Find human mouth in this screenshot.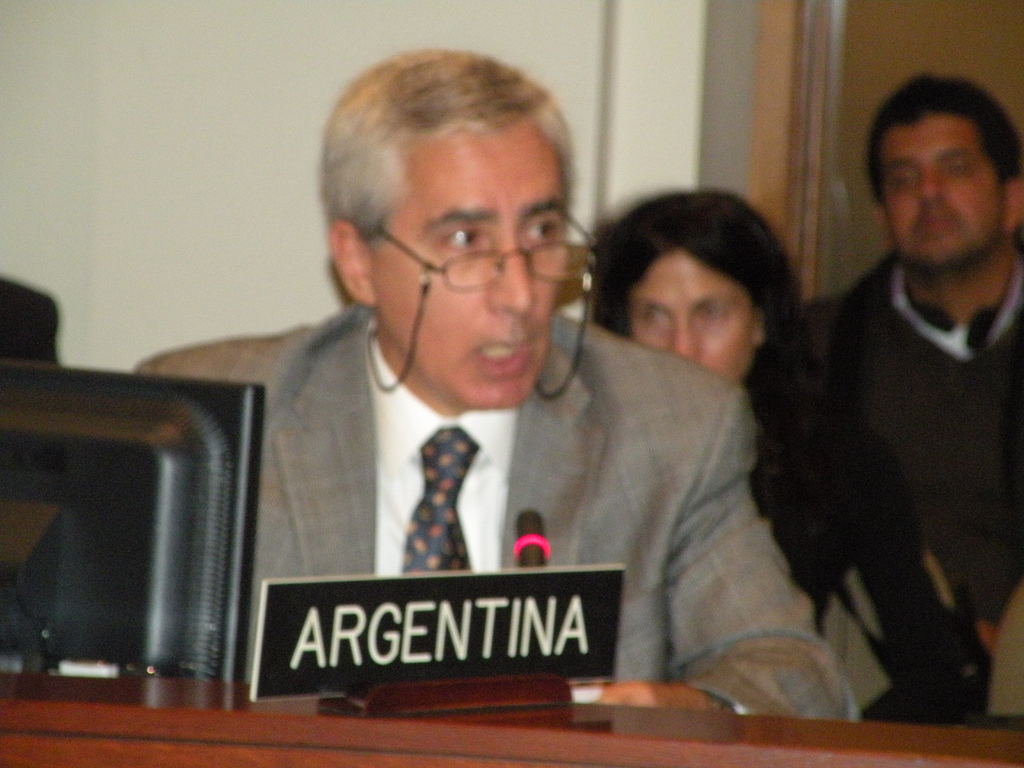
The bounding box for human mouth is [477, 337, 534, 376].
